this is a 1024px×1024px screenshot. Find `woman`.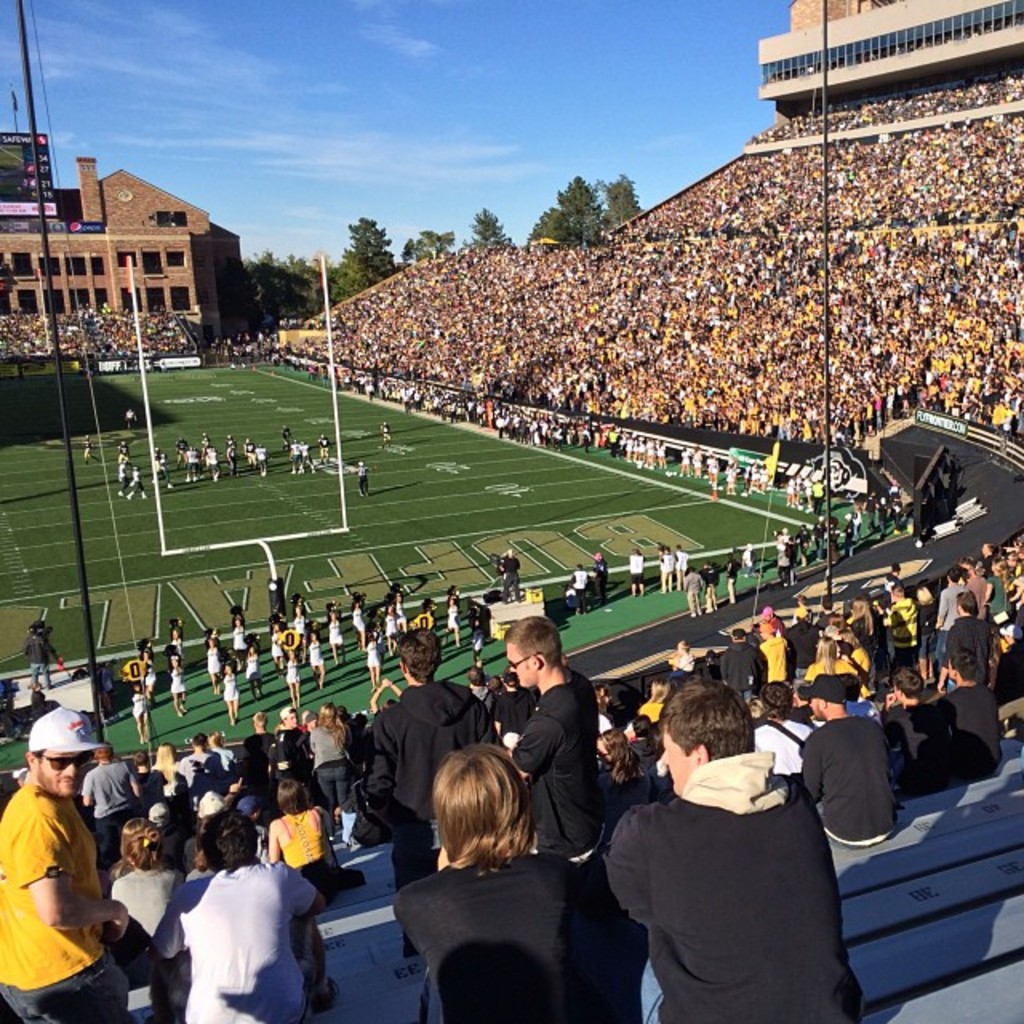
Bounding box: x1=384, y1=742, x2=595, y2=1010.
